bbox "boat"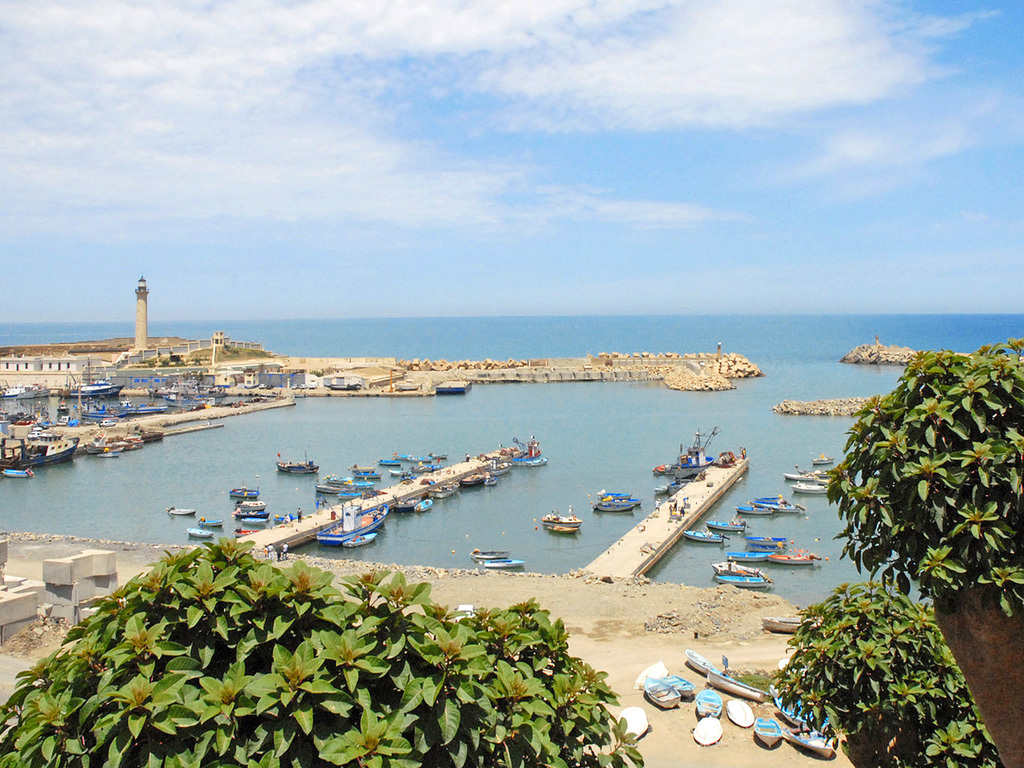
box(99, 445, 125, 467)
